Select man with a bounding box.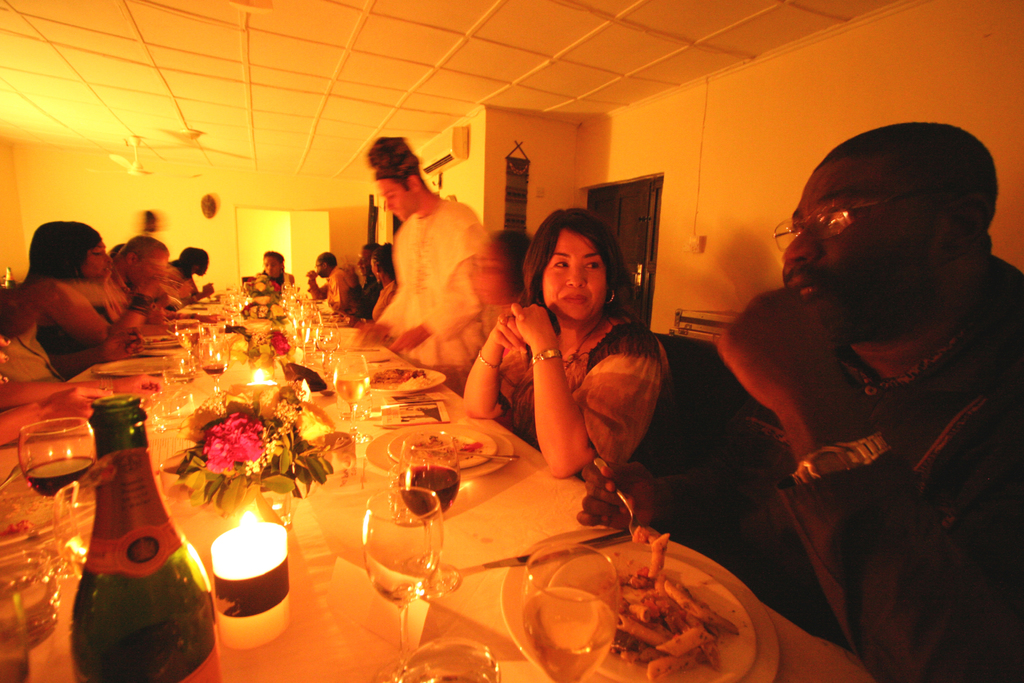
(304, 247, 353, 315).
